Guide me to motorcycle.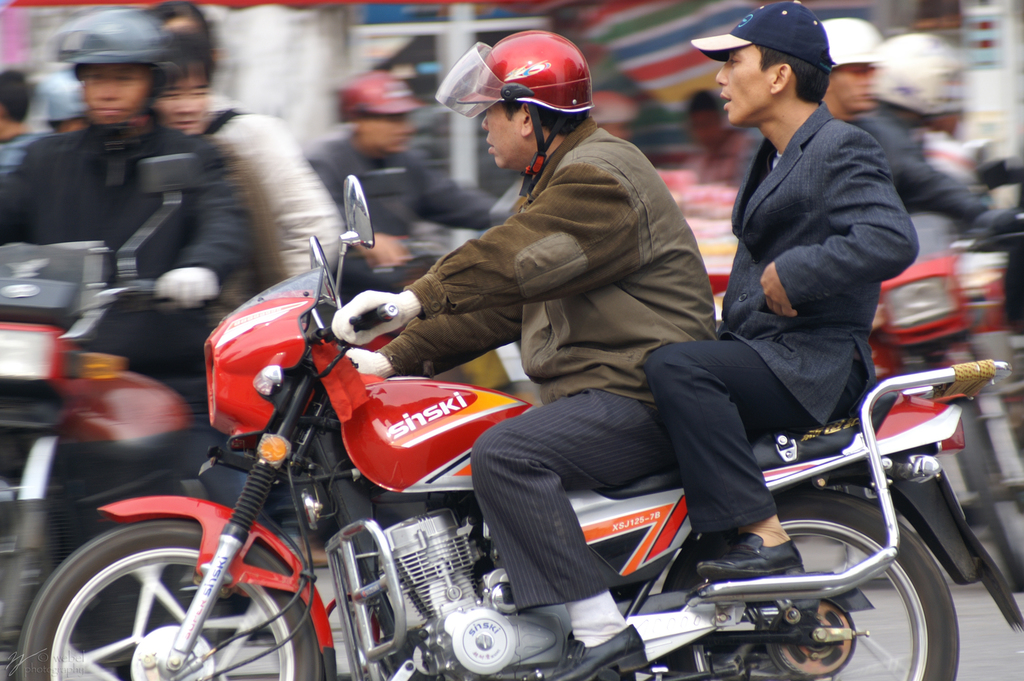
Guidance: [65,275,973,680].
